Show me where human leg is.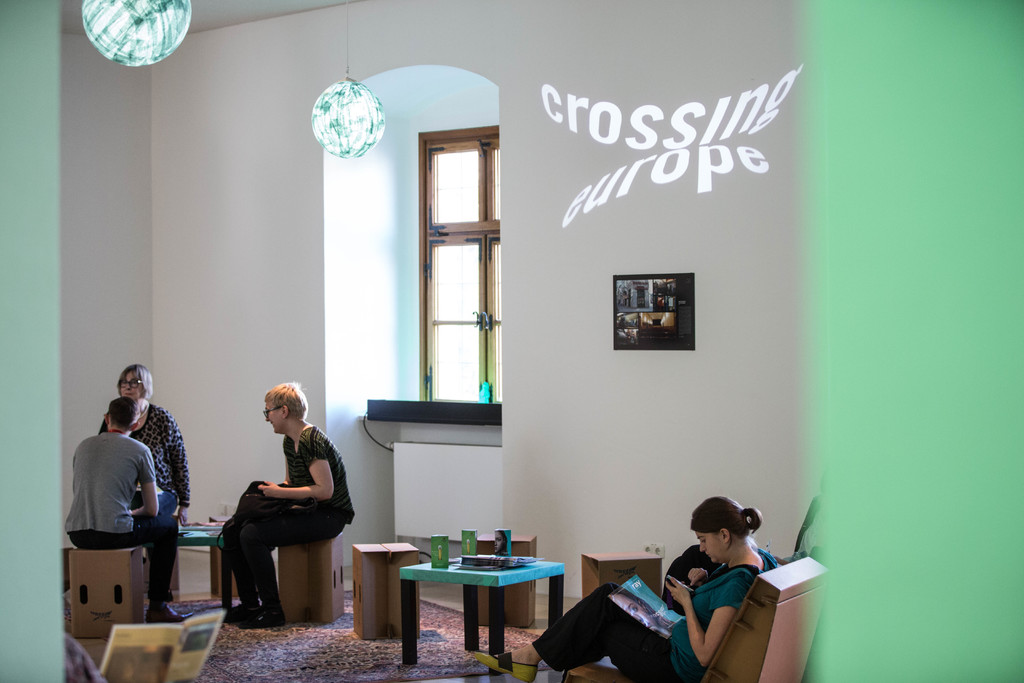
human leg is at (x1=104, y1=513, x2=180, y2=620).
